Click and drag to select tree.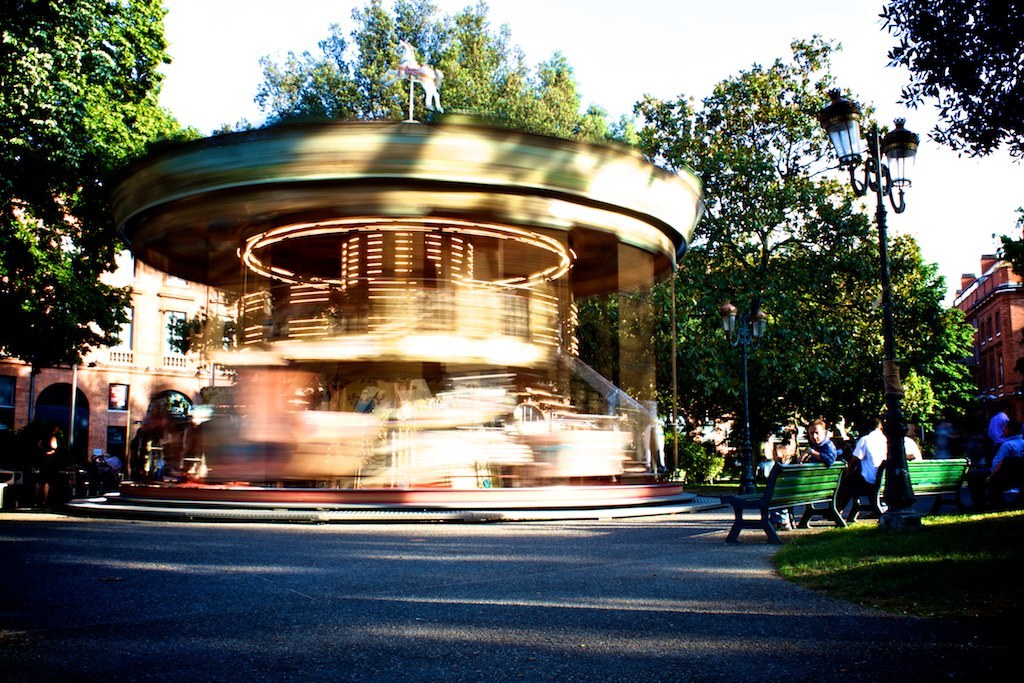
Selection: (left=0, top=0, right=215, bottom=376).
